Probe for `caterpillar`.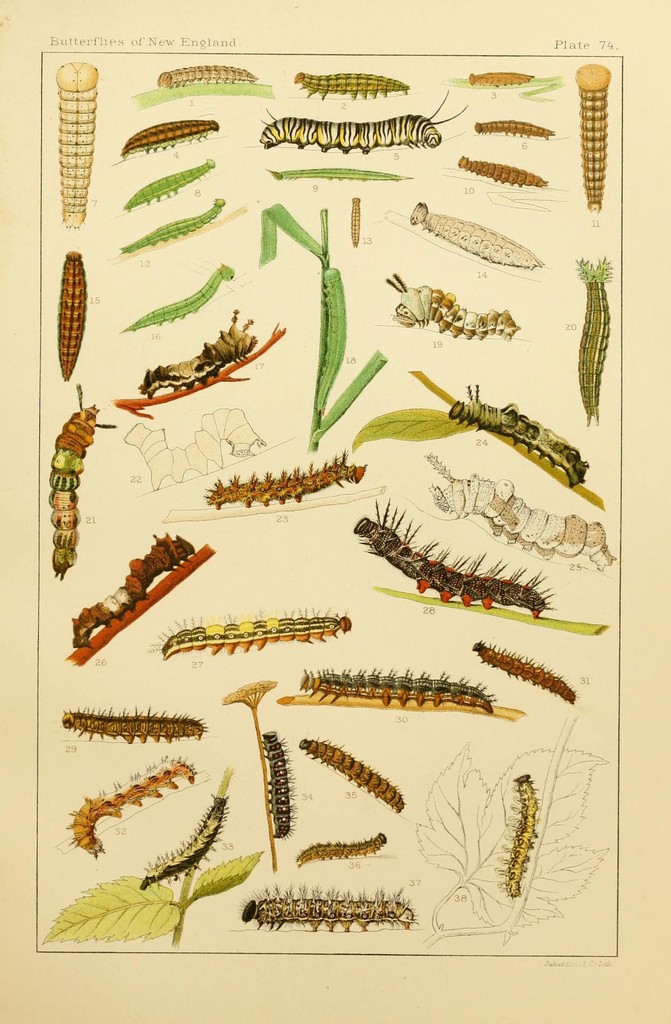
Probe result: 457,157,547,190.
